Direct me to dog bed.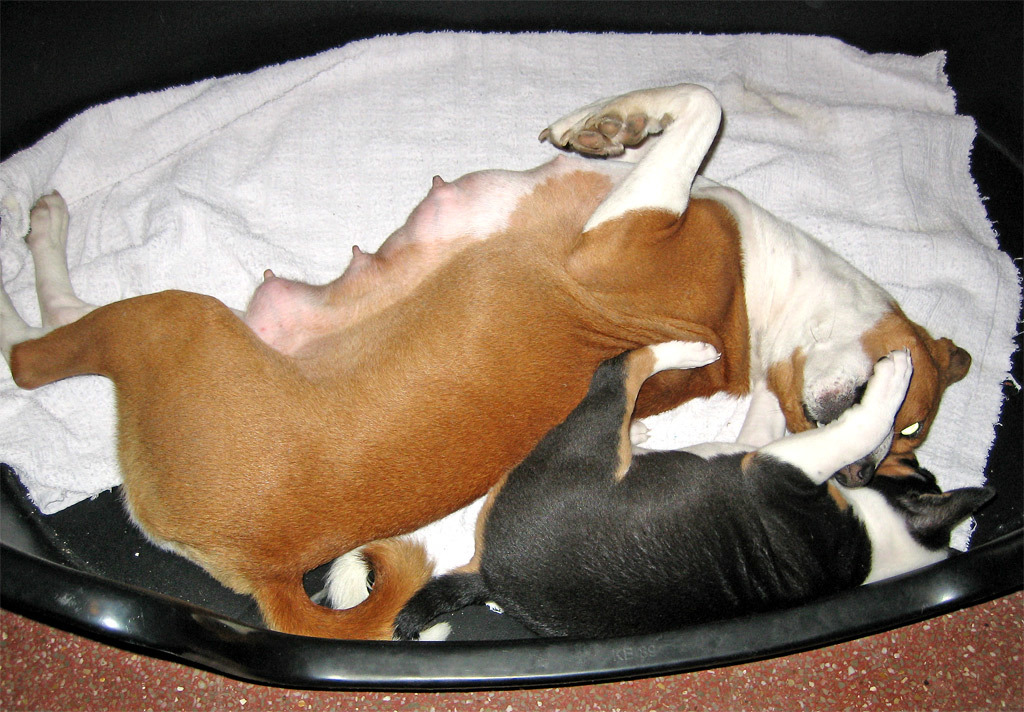
Direction: [0, 32, 1023, 688].
